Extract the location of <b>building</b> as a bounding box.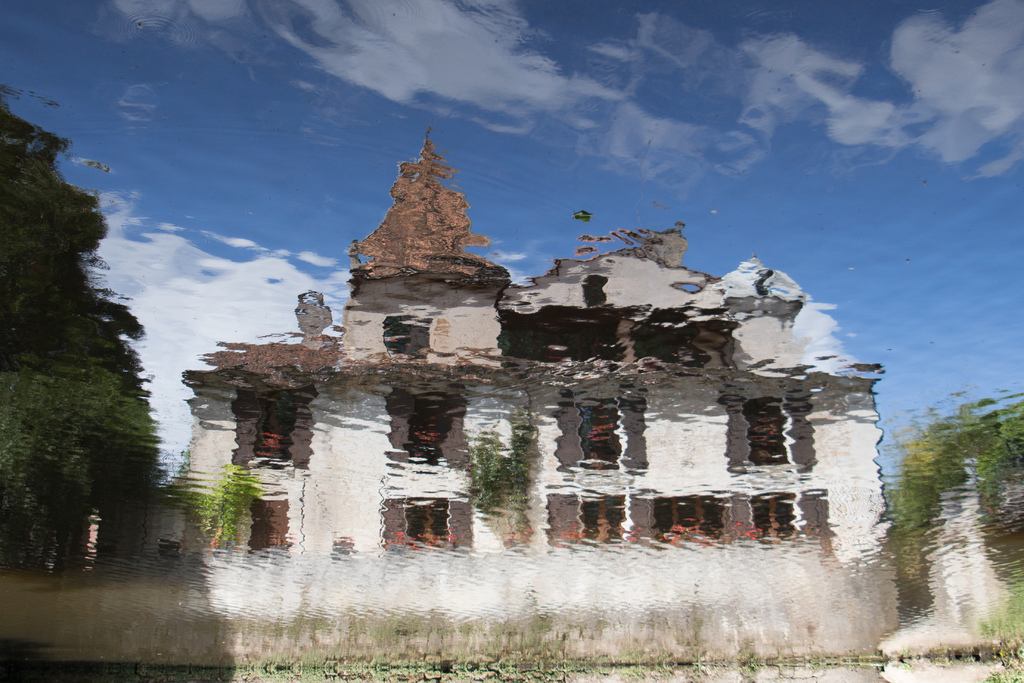
x1=95 y1=130 x2=897 y2=558.
